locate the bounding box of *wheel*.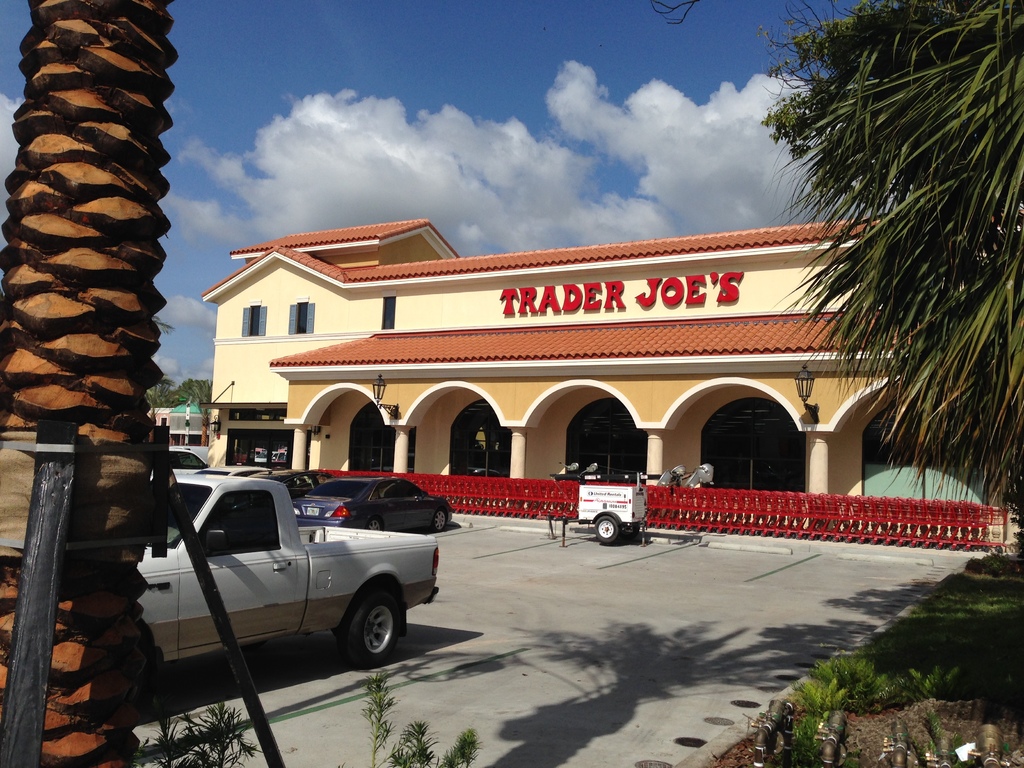
Bounding box: x1=594 y1=516 x2=622 y2=545.
